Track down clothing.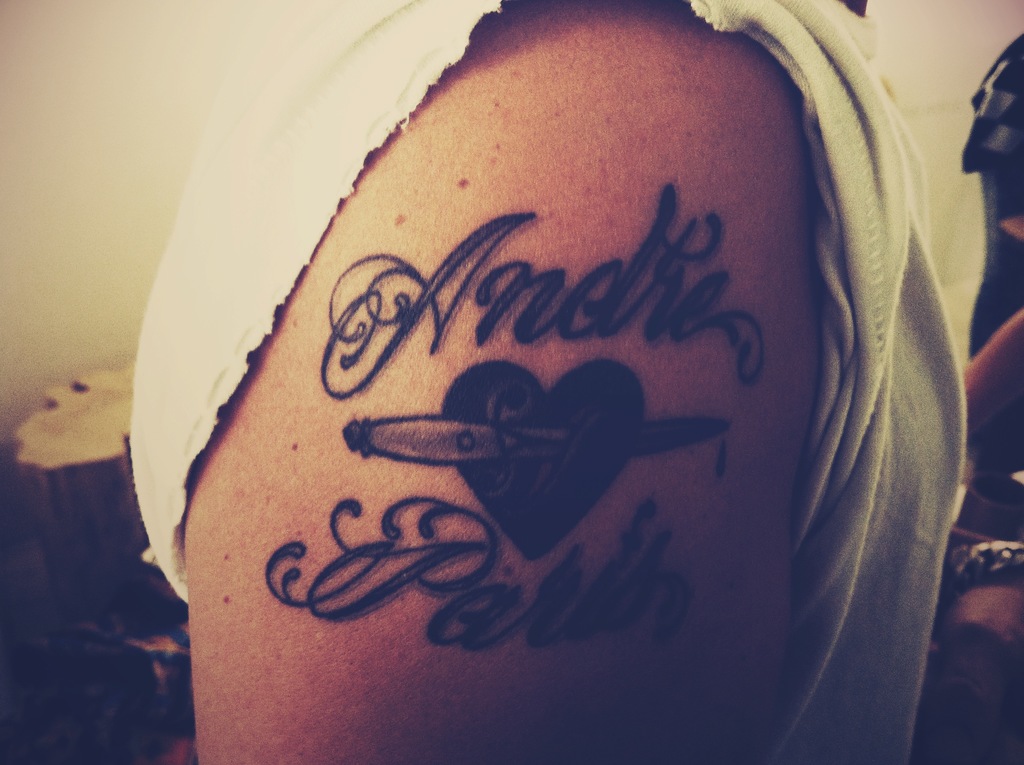
Tracked to 122,0,975,761.
